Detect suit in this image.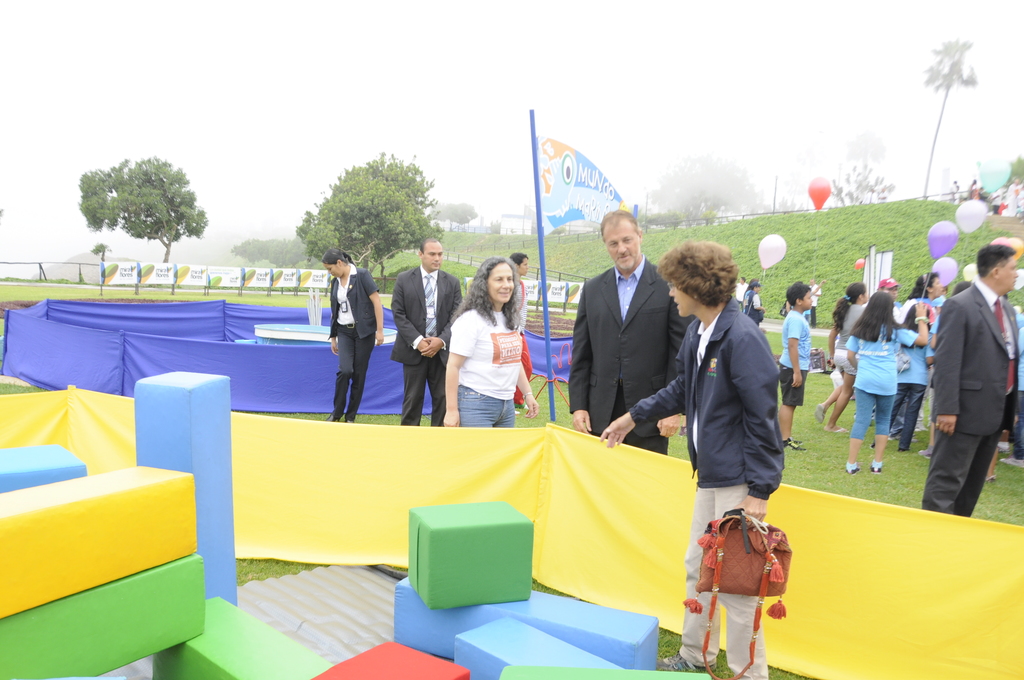
Detection: select_region(328, 267, 380, 422).
